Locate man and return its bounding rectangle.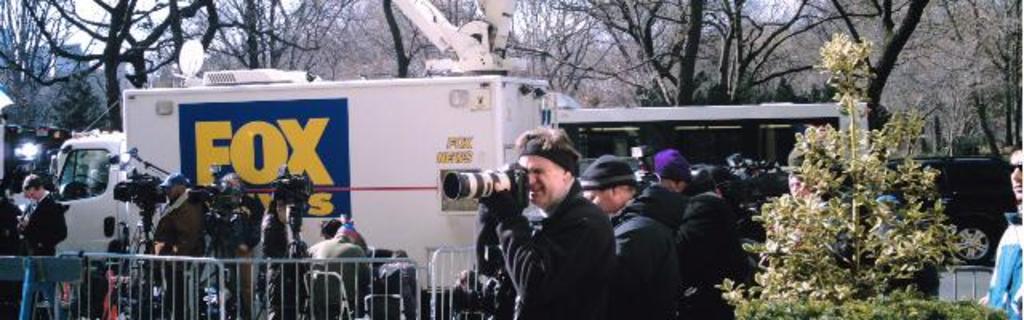
bbox(984, 146, 1022, 318).
